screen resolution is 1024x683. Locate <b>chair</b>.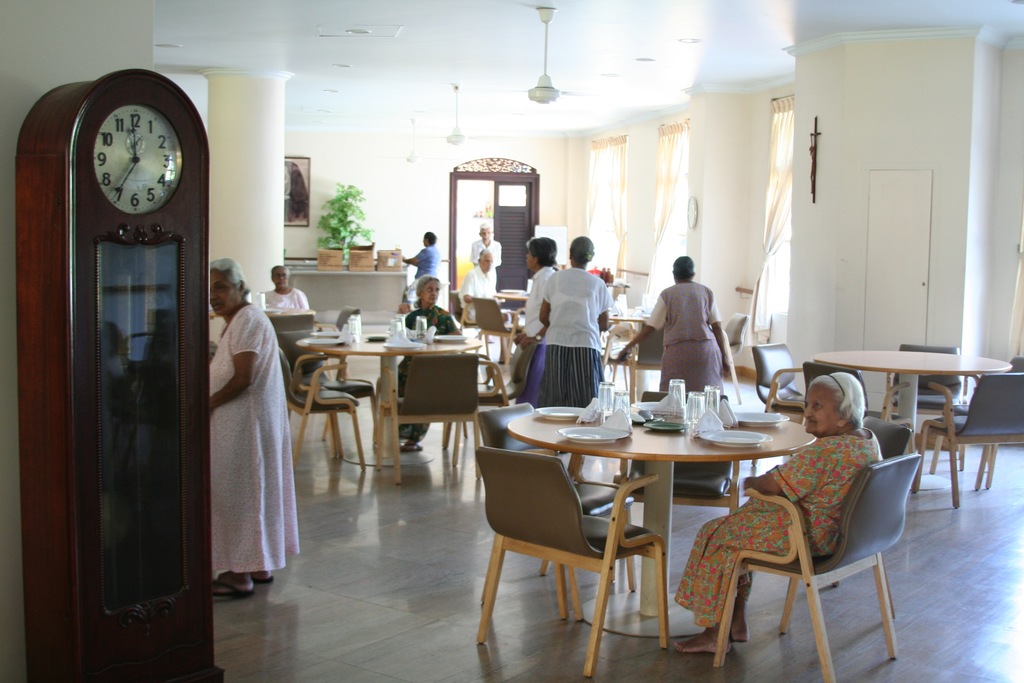
l=268, t=311, r=312, b=331.
